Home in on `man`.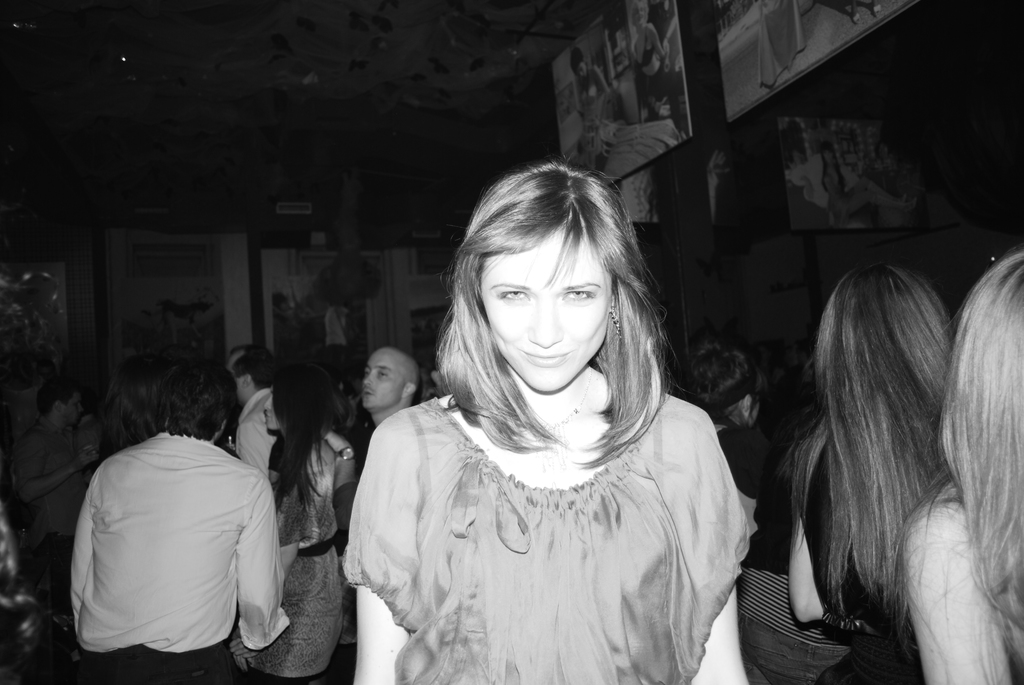
Homed in at Rect(63, 377, 298, 684).
